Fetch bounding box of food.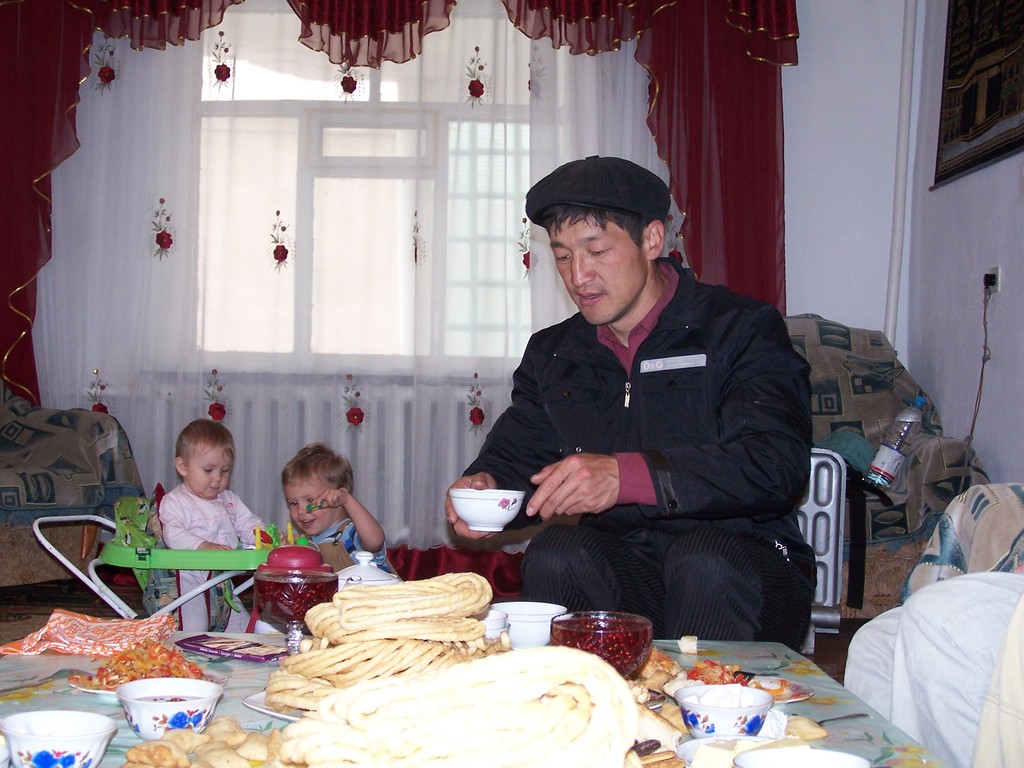
Bbox: [x1=307, y1=643, x2=656, y2=756].
